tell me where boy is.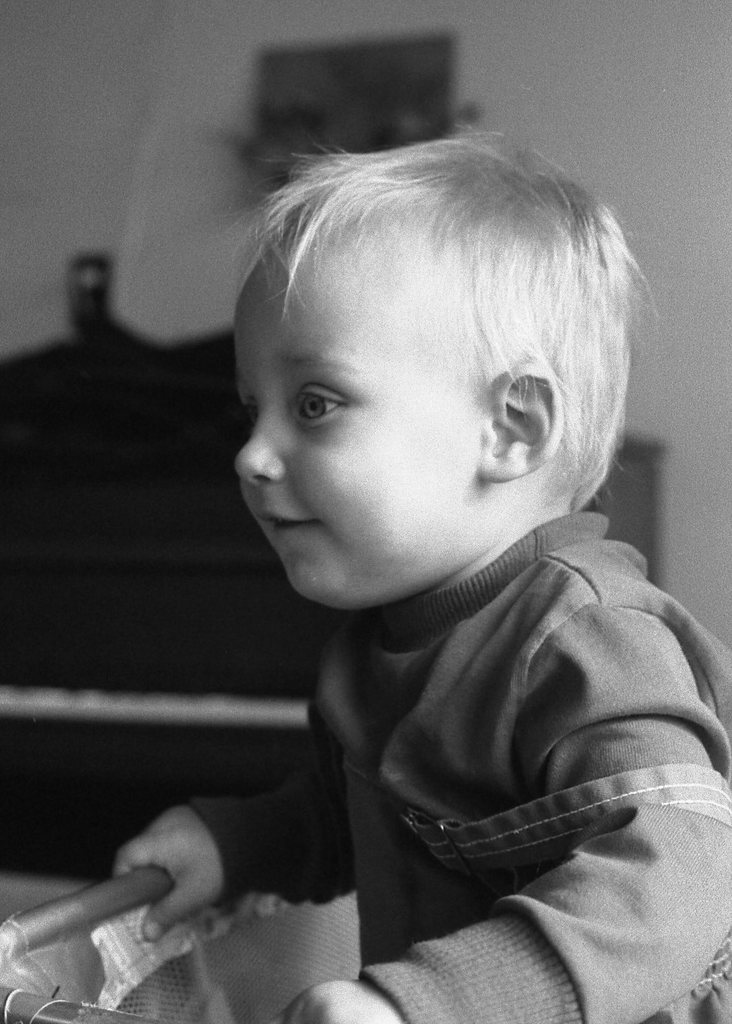
boy is at 116 125 726 1007.
